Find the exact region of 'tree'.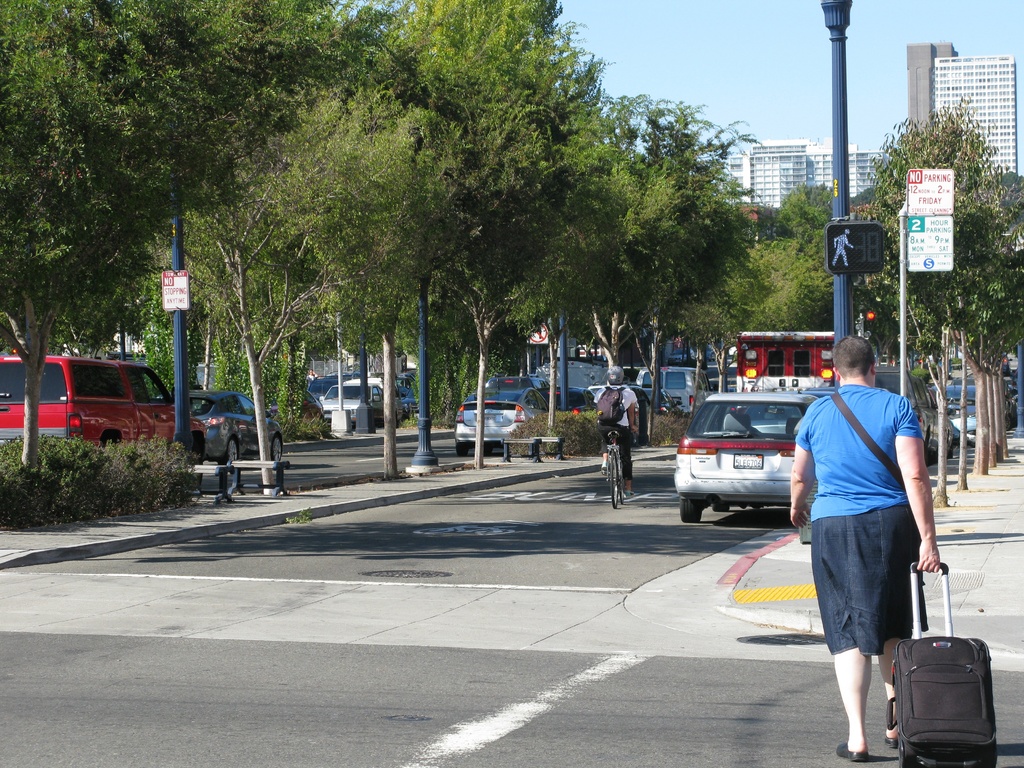
Exact region: bbox=[0, 0, 344, 469].
